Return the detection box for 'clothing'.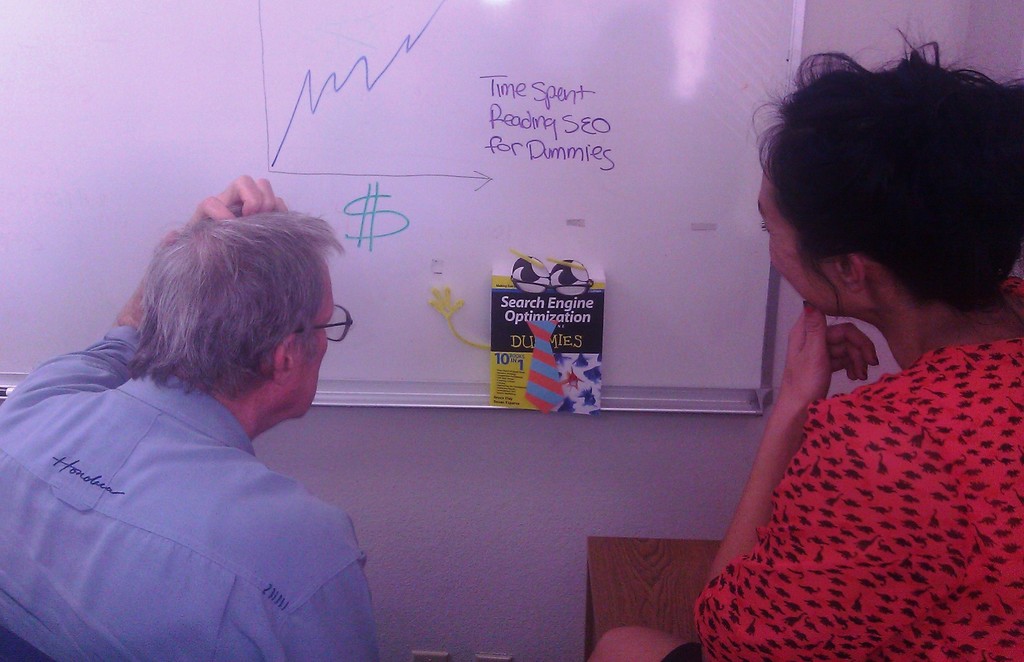
bbox=(0, 319, 376, 659).
